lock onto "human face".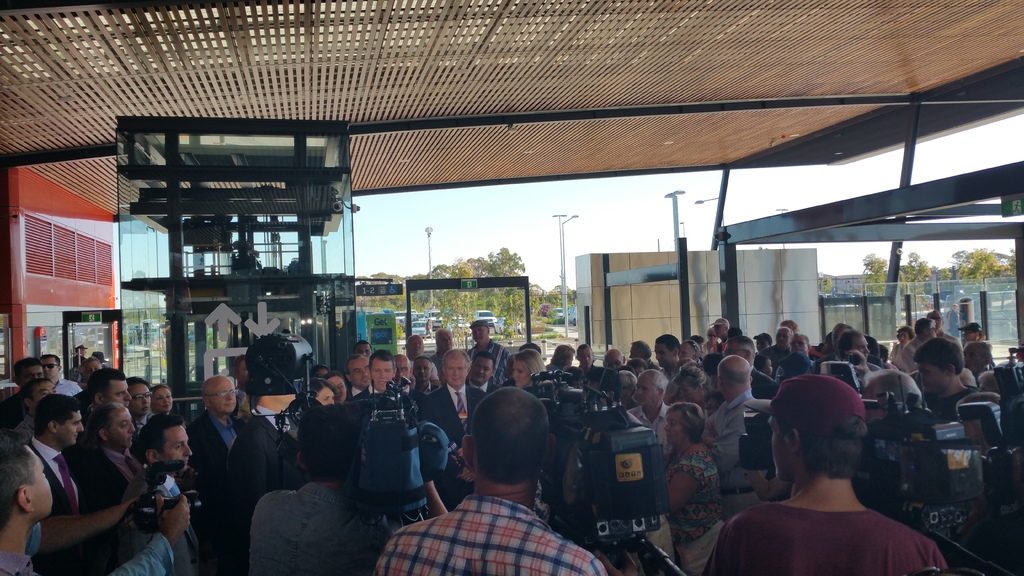
Locked: locate(914, 365, 950, 394).
